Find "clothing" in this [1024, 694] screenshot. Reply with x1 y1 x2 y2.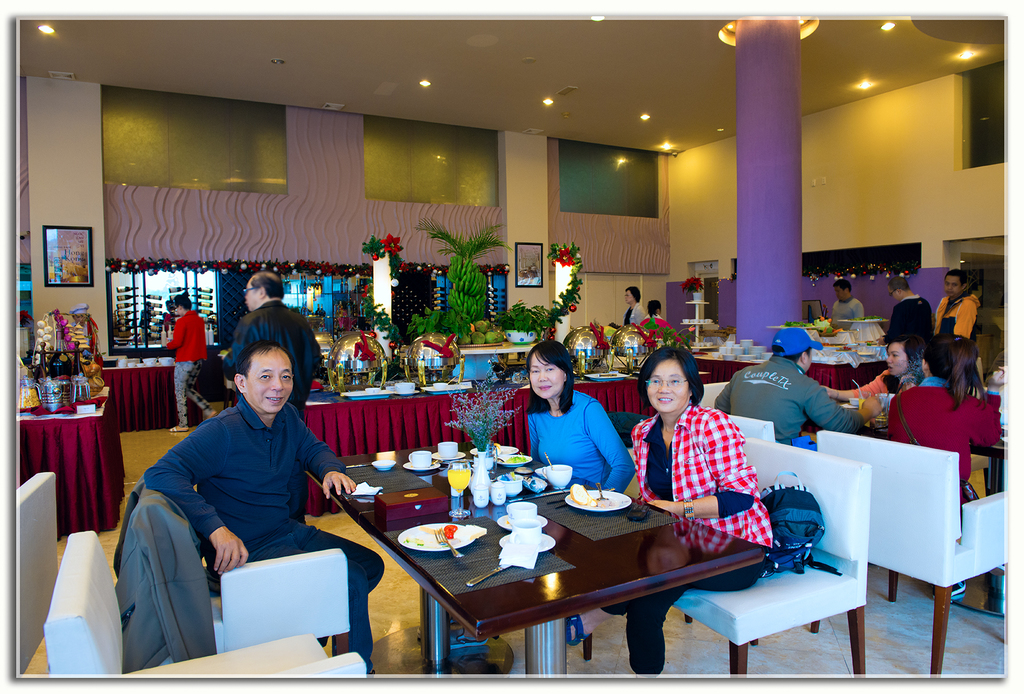
929 295 984 338.
